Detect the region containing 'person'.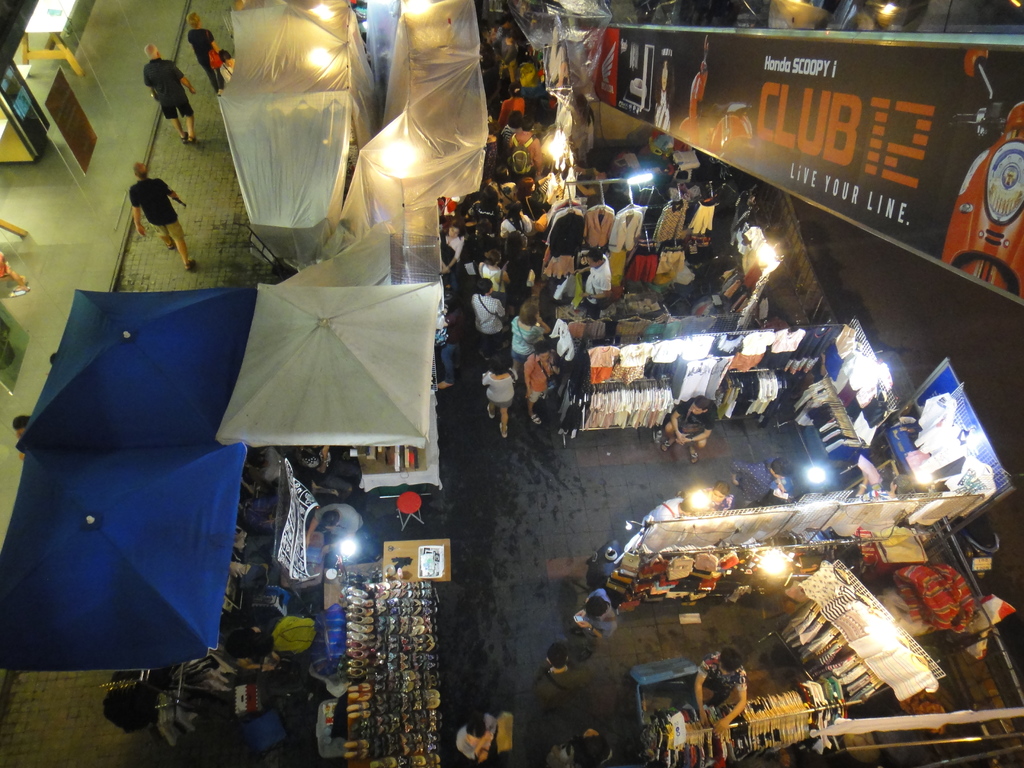
region(444, 713, 491, 762).
